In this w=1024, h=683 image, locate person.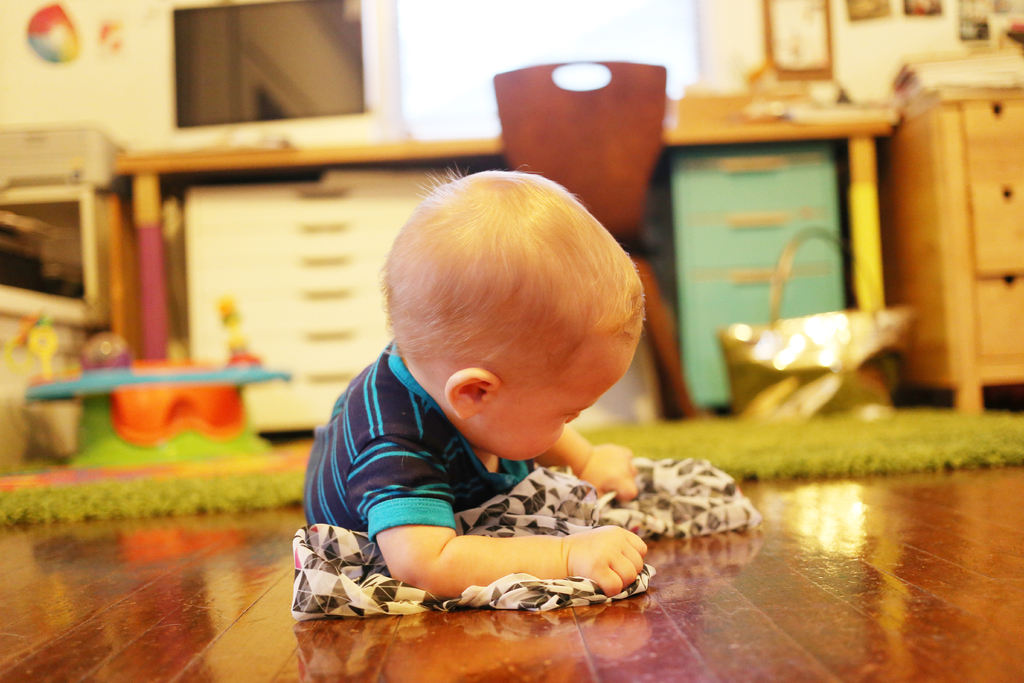
Bounding box: rect(278, 115, 742, 649).
